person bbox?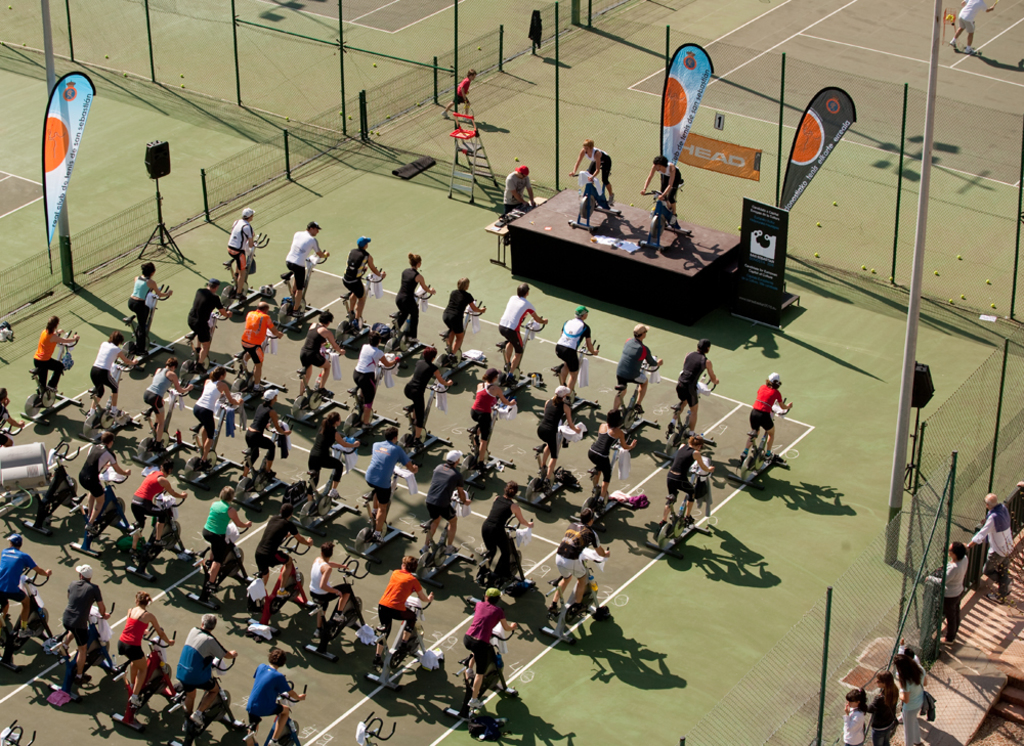
(left=243, top=389, right=289, bottom=478)
